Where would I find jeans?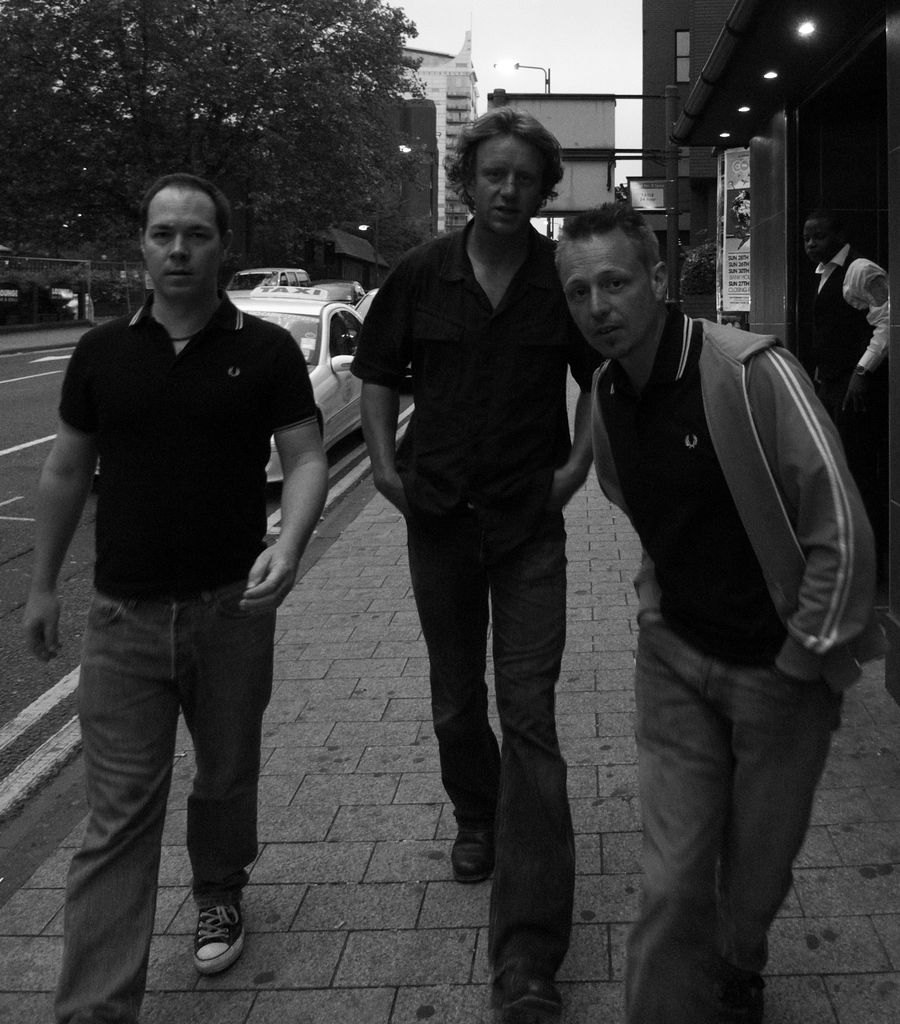
At (x1=53, y1=566, x2=314, y2=963).
